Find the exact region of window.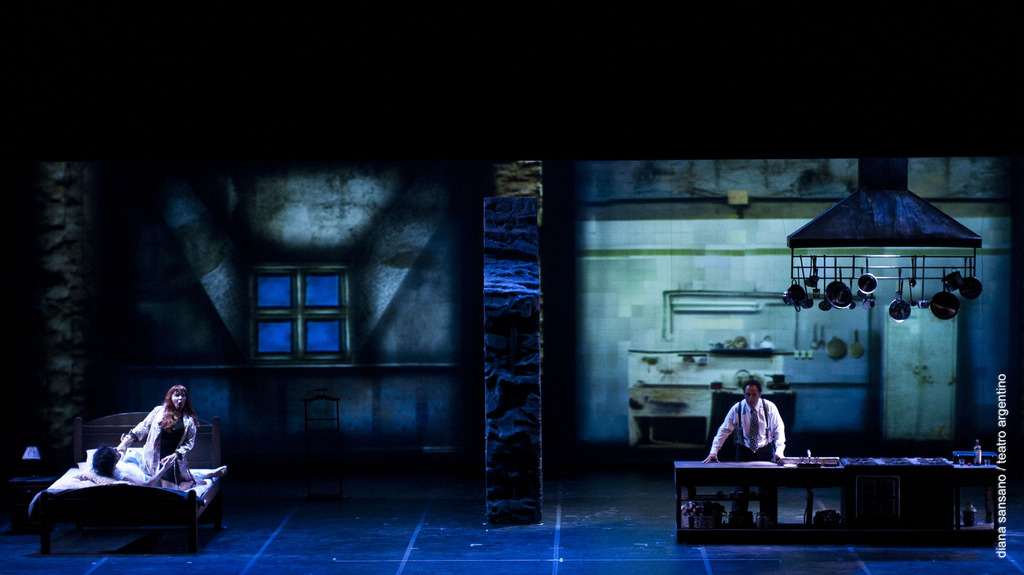
Exact region: box(259, 269, 348, 359).
